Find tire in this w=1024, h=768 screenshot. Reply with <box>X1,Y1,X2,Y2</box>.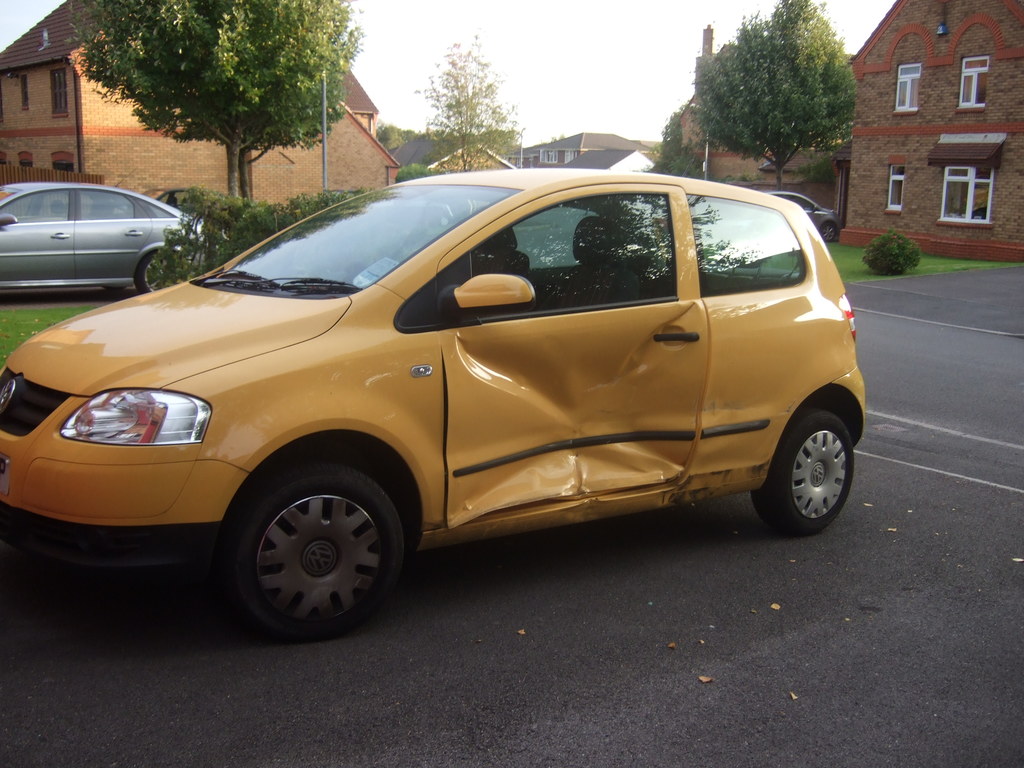
<box>819,220,838,241</box>.
